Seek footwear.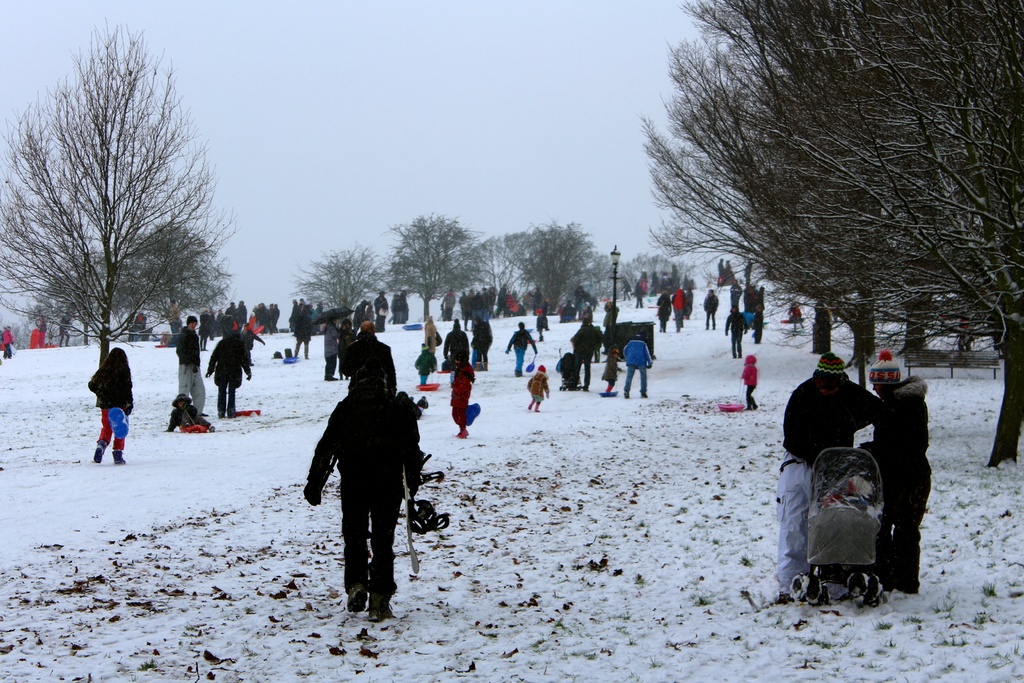
[x1=367, y1=604, x2=403, y2=620].
